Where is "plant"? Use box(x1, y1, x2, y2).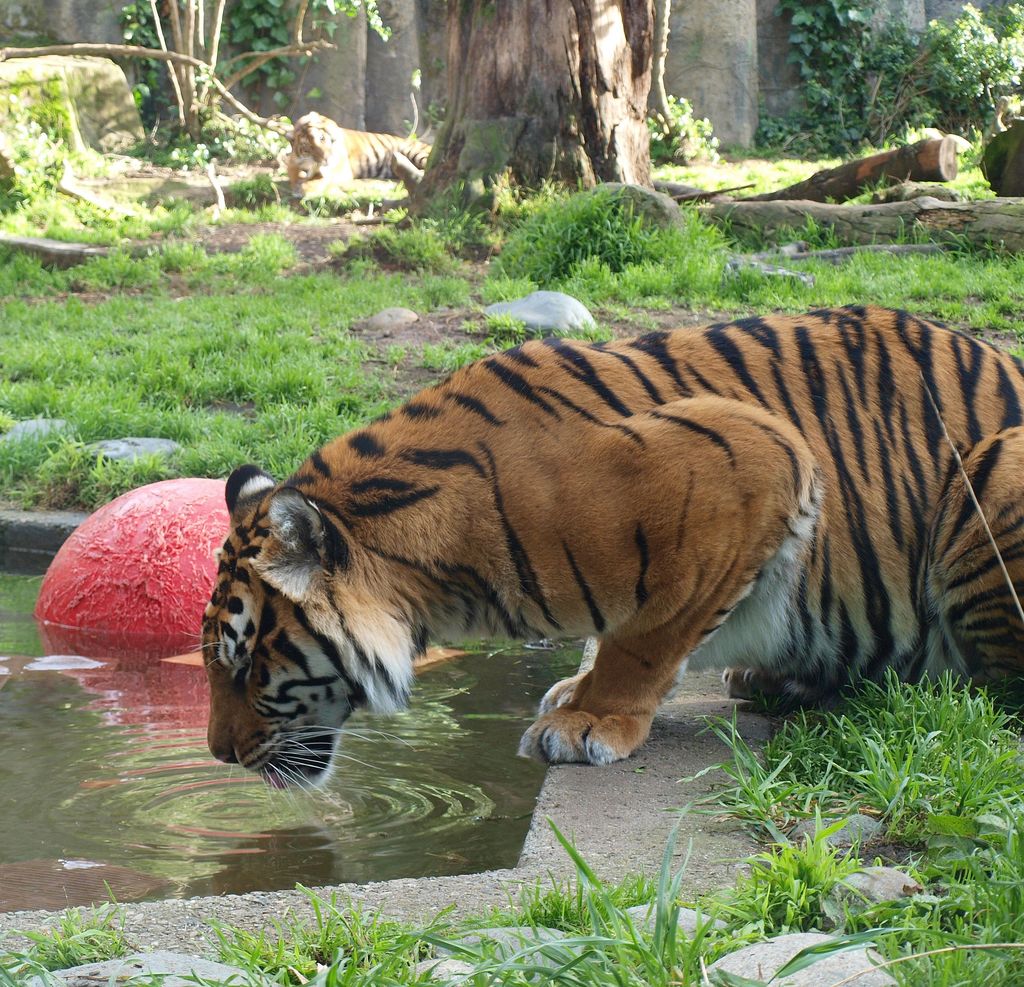
box(759, 0, 1023, 156).
